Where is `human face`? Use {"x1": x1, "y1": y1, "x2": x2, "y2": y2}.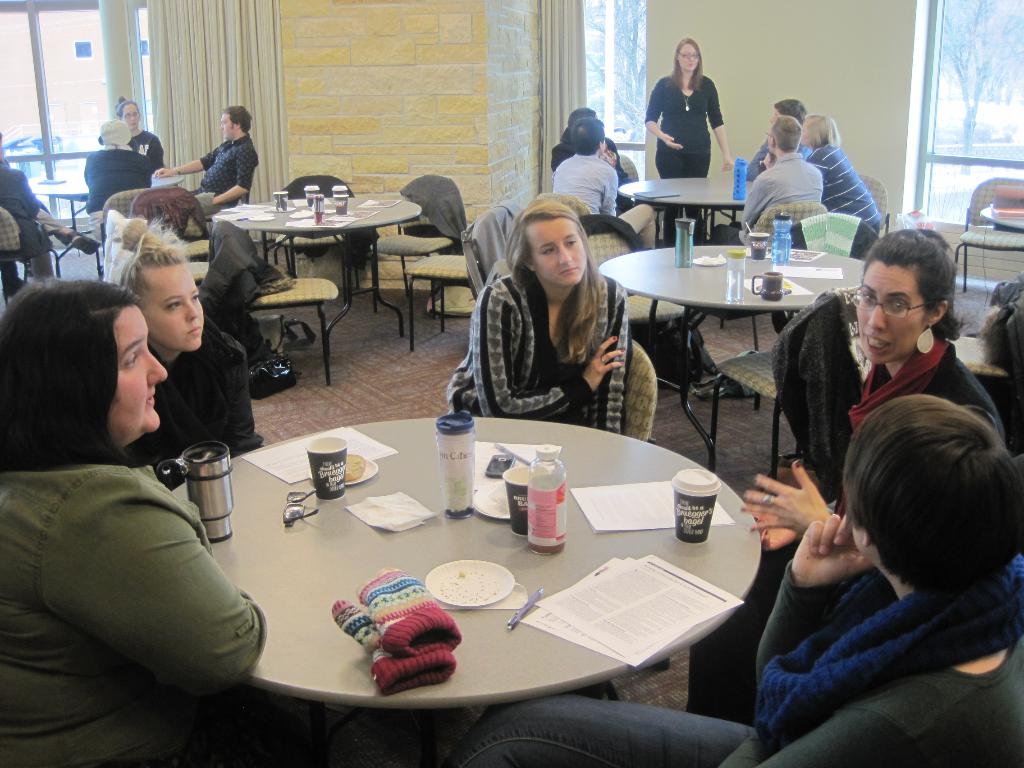
{"x1": 124, "y1": 103, "x2": 143, "y2": 135}.
